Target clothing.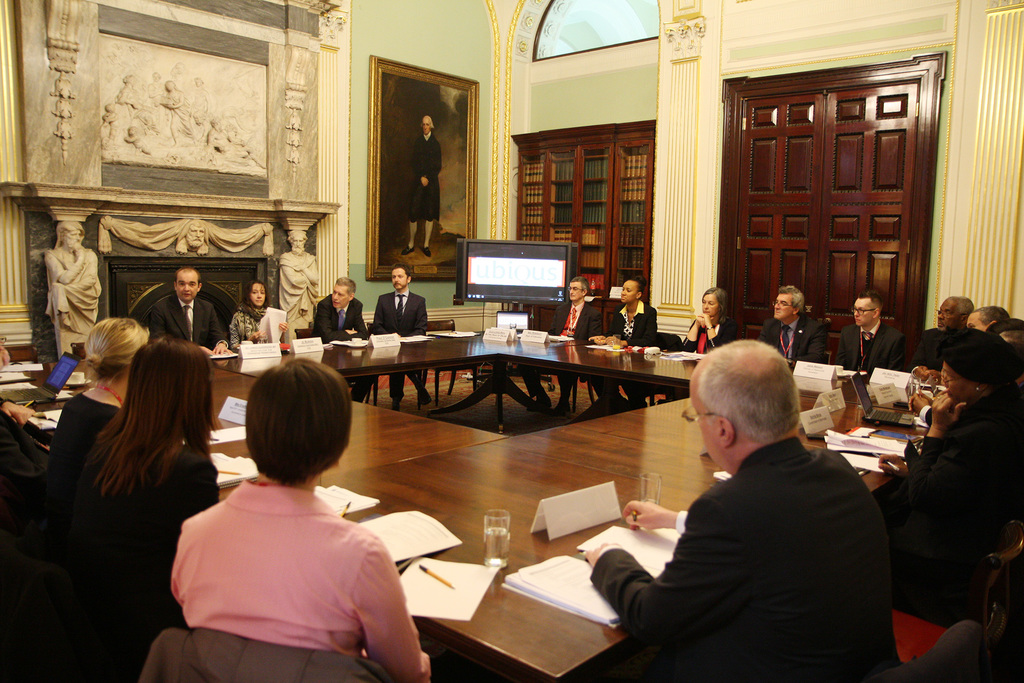
Target region: [282,249,326,336].
